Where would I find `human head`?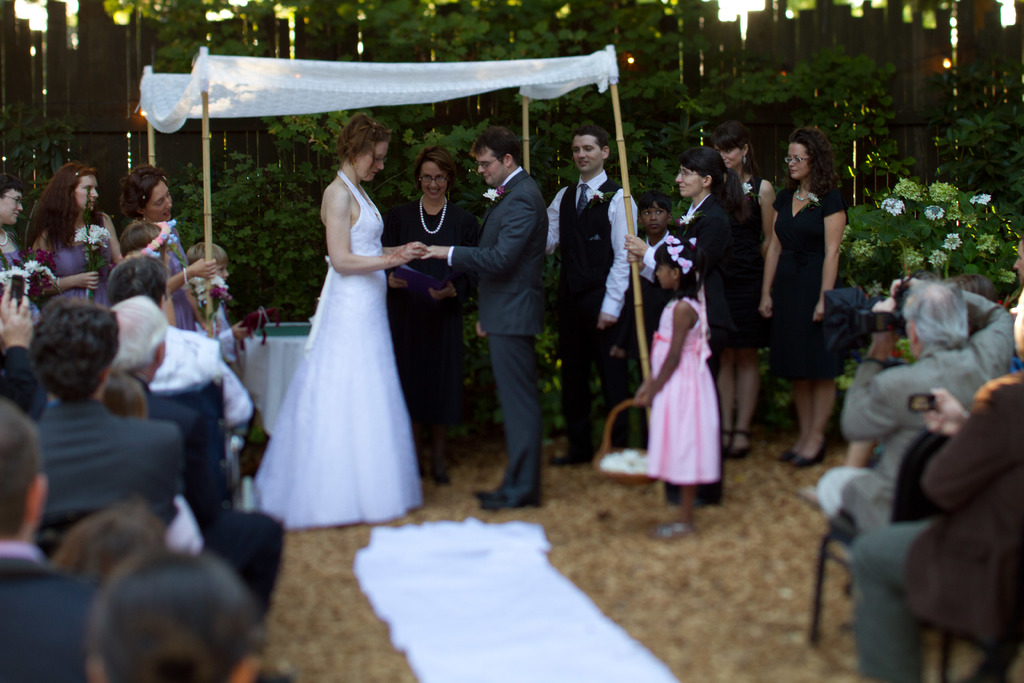
At locate(639, 191, 674, 236).
